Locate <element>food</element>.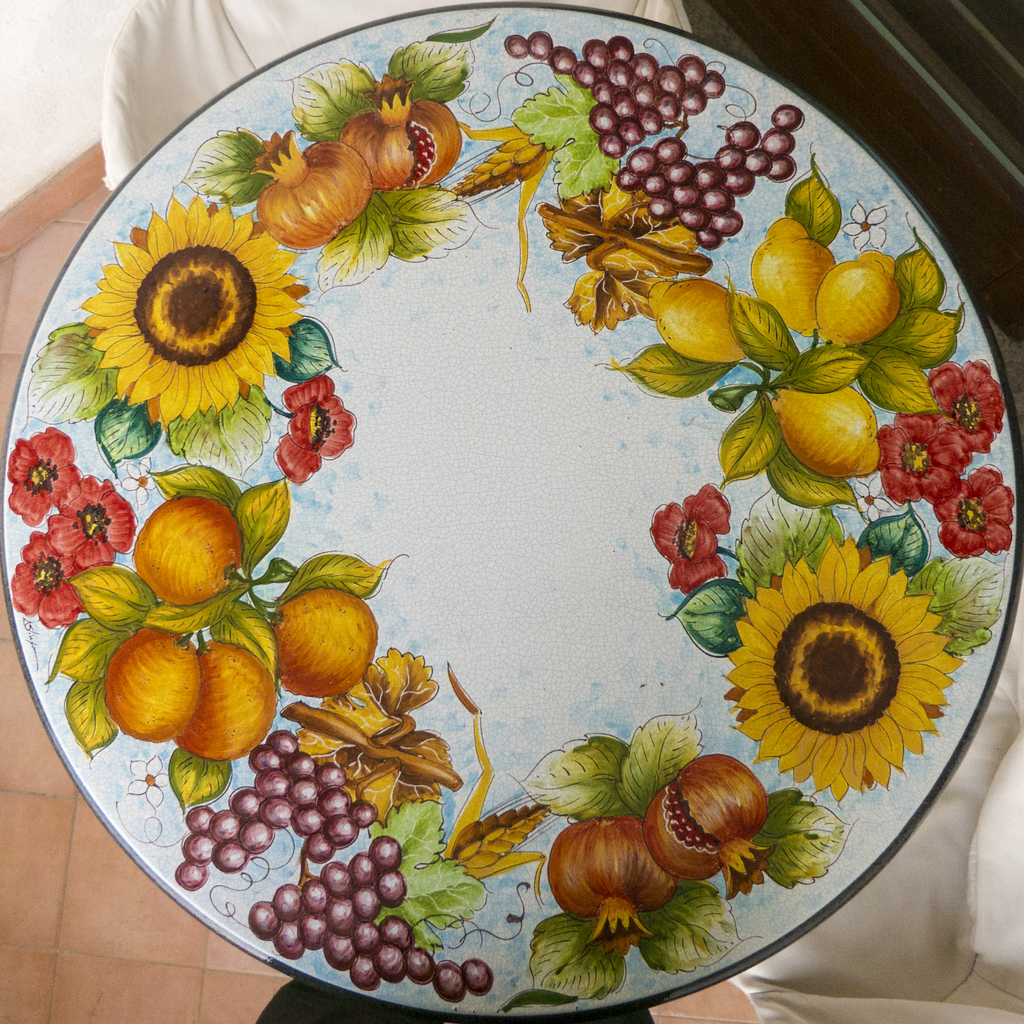
Bounding box: [503, 29, 806, 253].
